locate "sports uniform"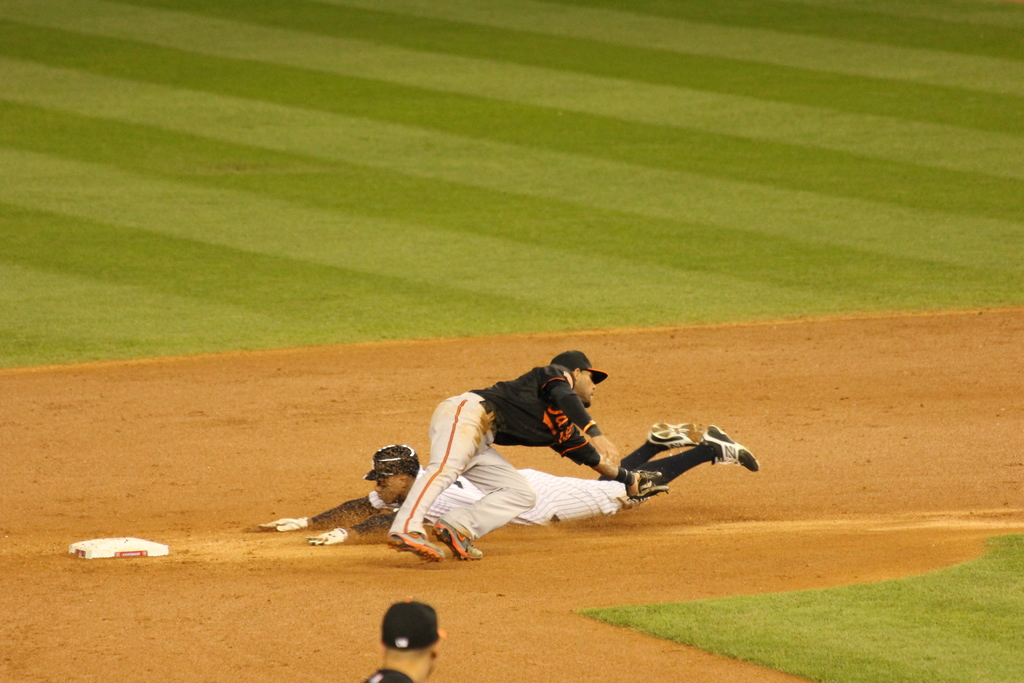
locate(356, 603, 451, 682)
